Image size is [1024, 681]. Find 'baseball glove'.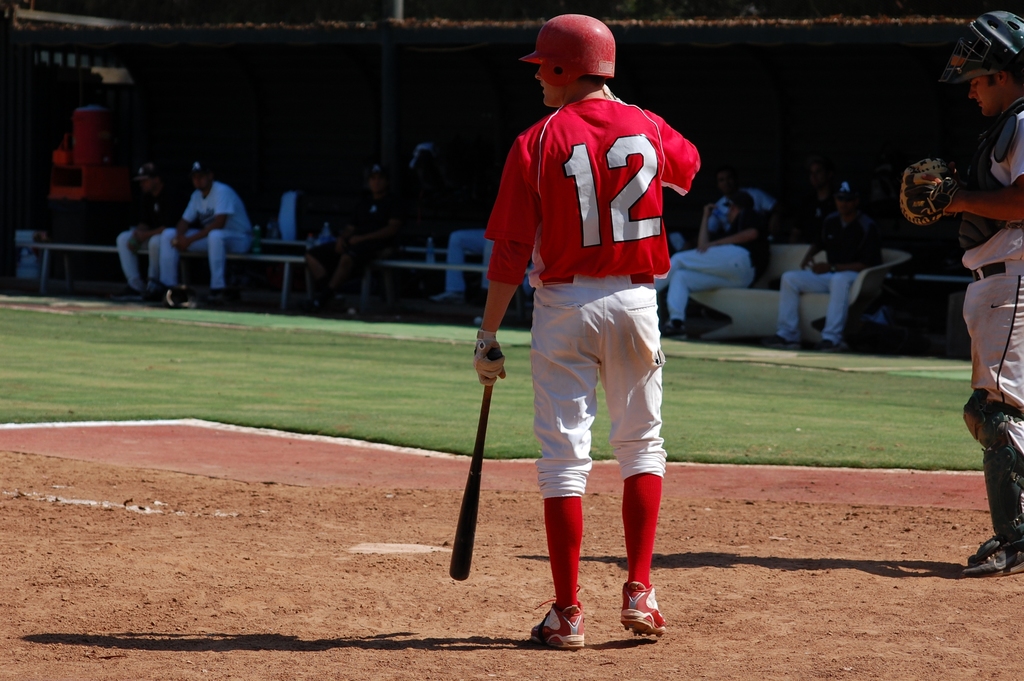
898/158/964/227.
